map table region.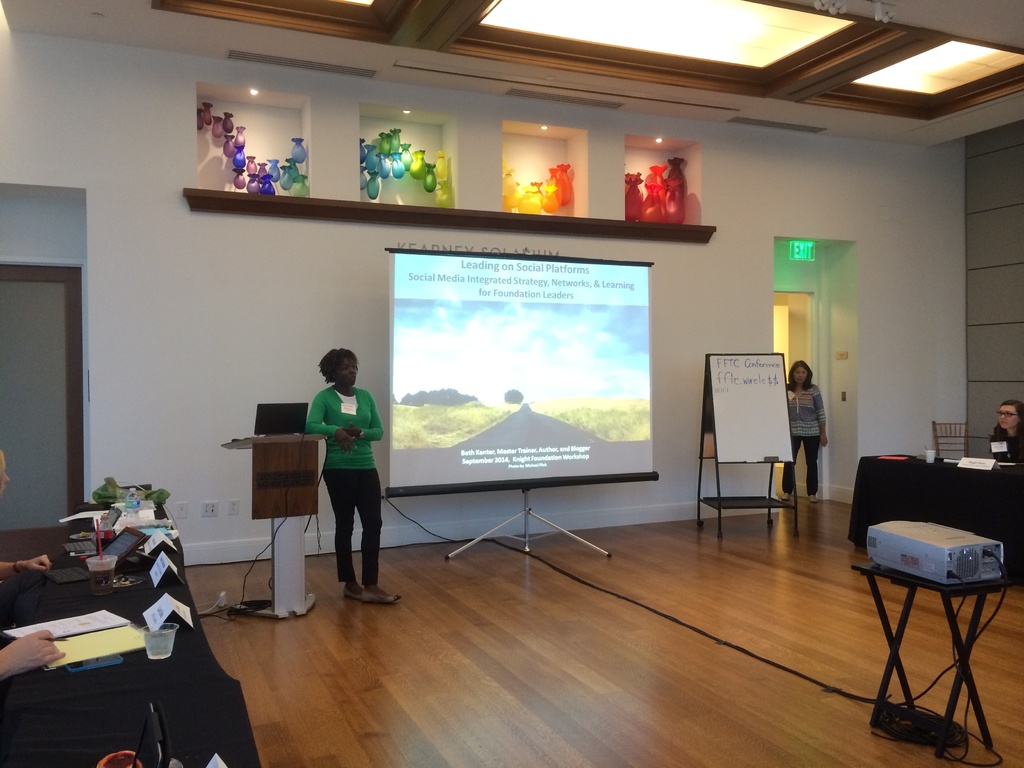
Mapped to (861,557,1020,760).
